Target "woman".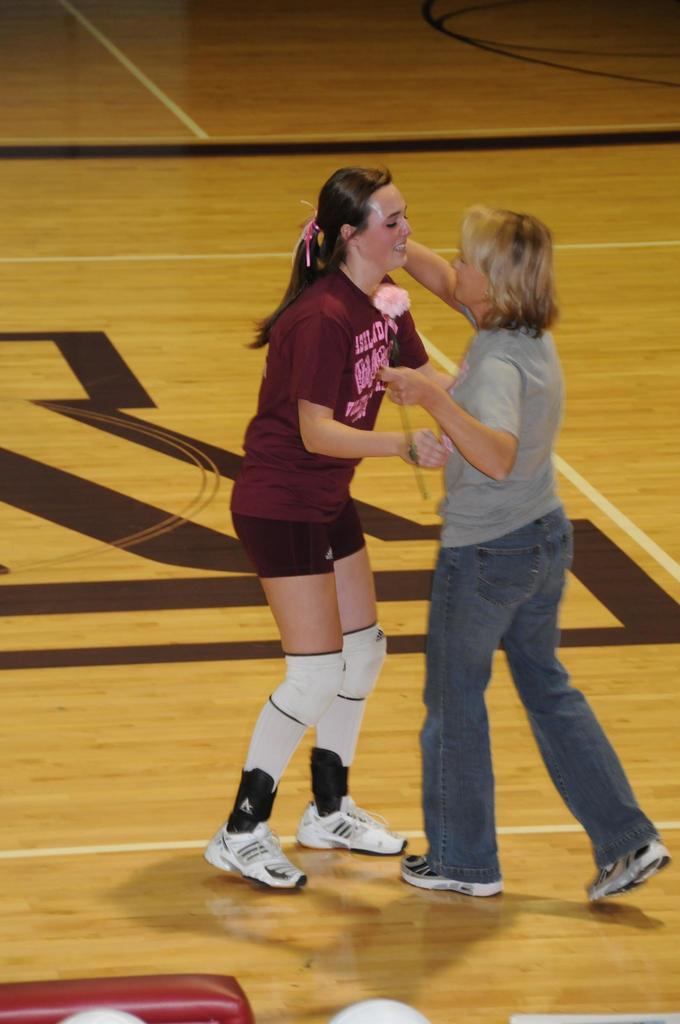
Target region: bbox(204, 165, 460, 893).
